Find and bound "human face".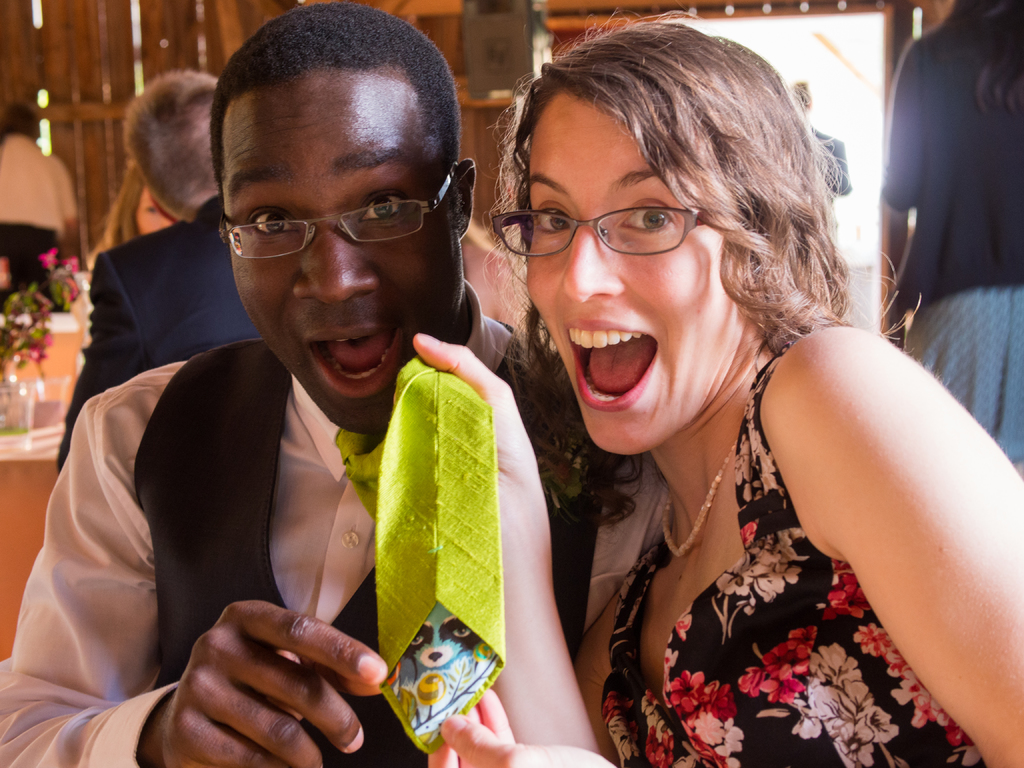
Bound: <bbox>214, 67, 465, 435</bbox>.
